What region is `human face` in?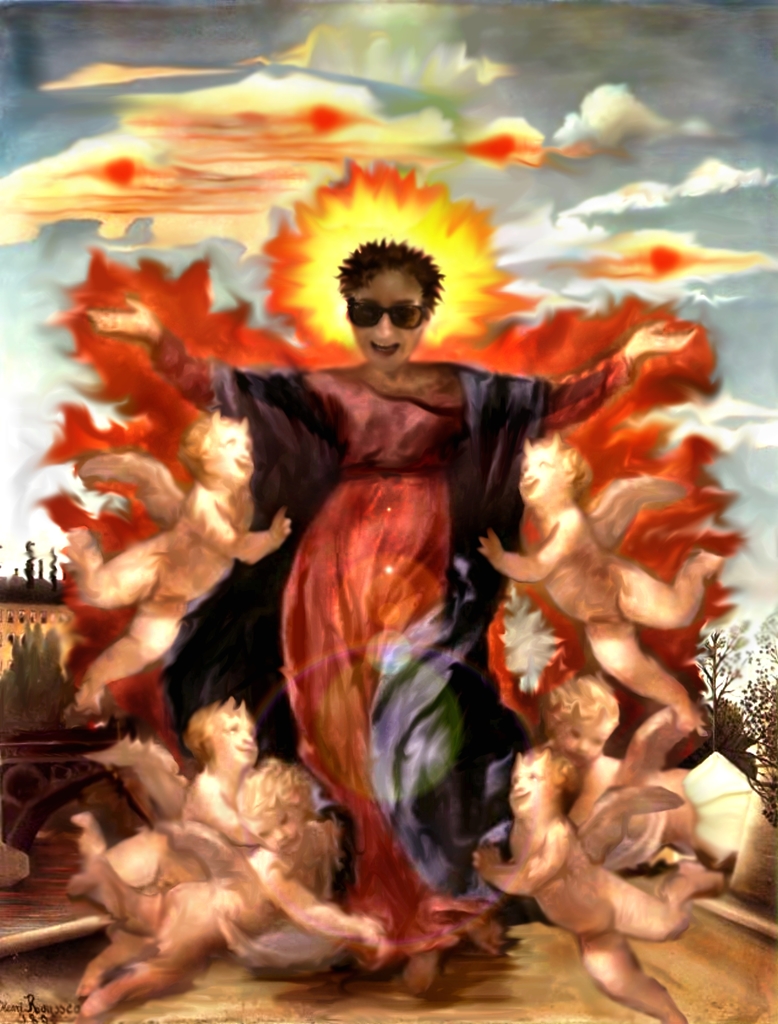
bbox(208, 430, 255, 484).
